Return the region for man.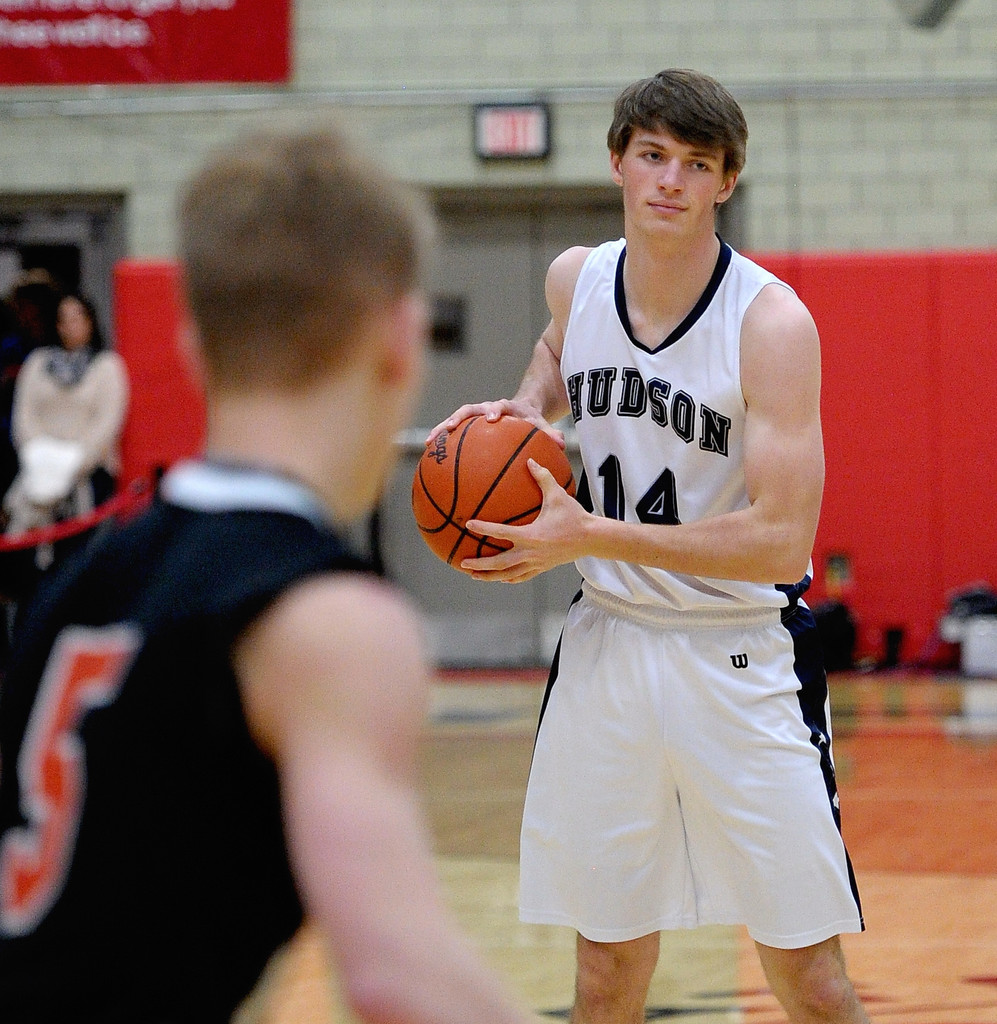
BBox(0, 127, 528, 1023).
